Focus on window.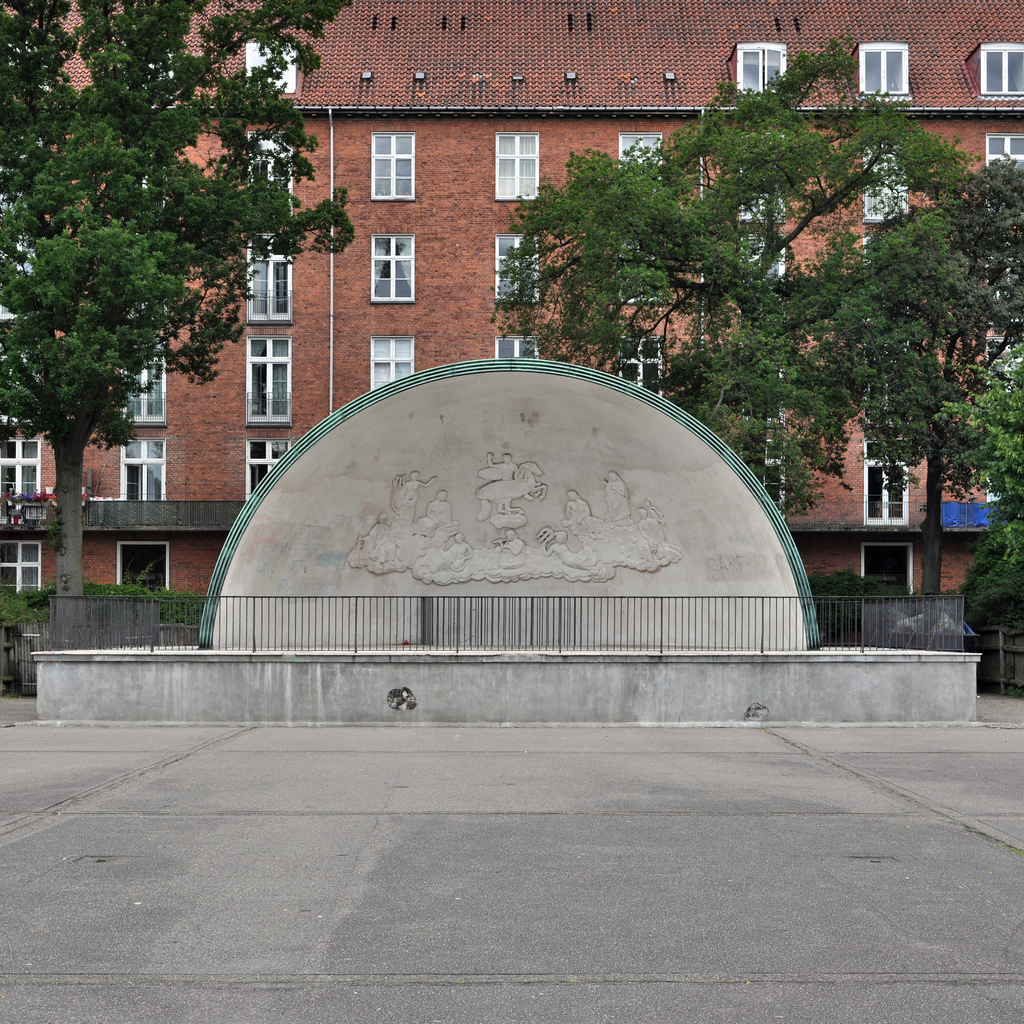
Focused at [left=239, top=41, right=310, bottom=93].
